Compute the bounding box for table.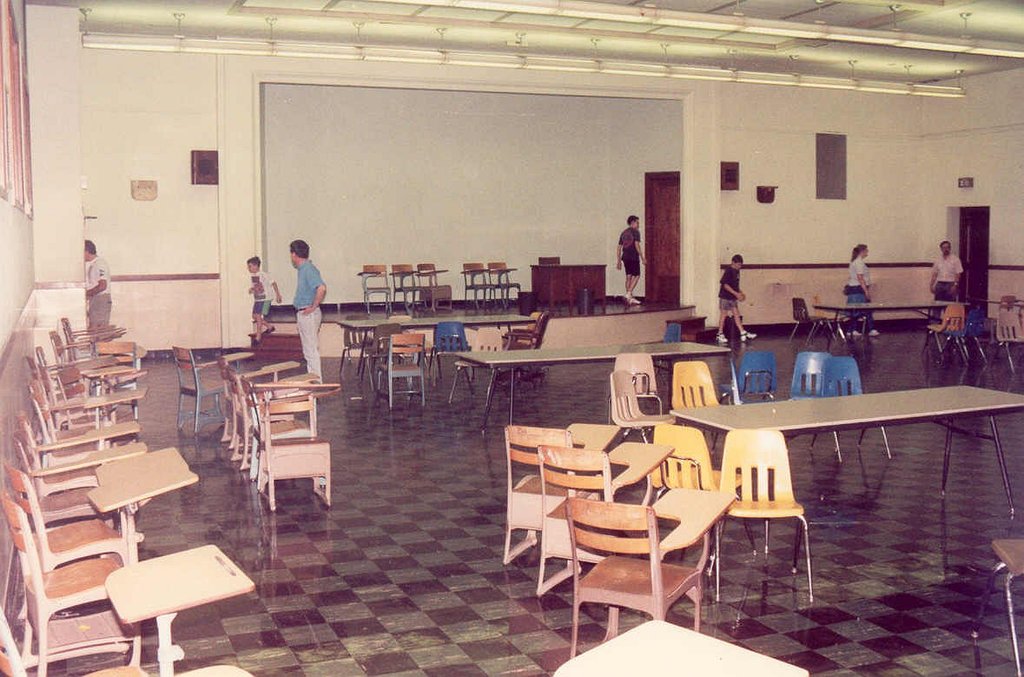
[300, 386, 345, 452].
